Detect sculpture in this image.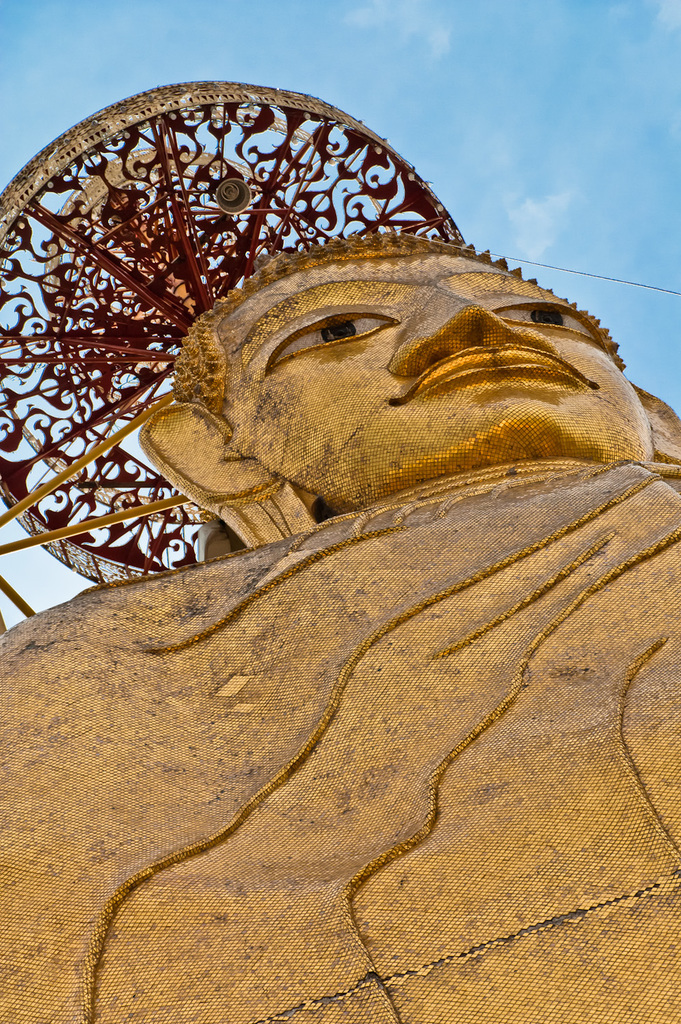
Detection: box(0, 85, 680, 1023).
